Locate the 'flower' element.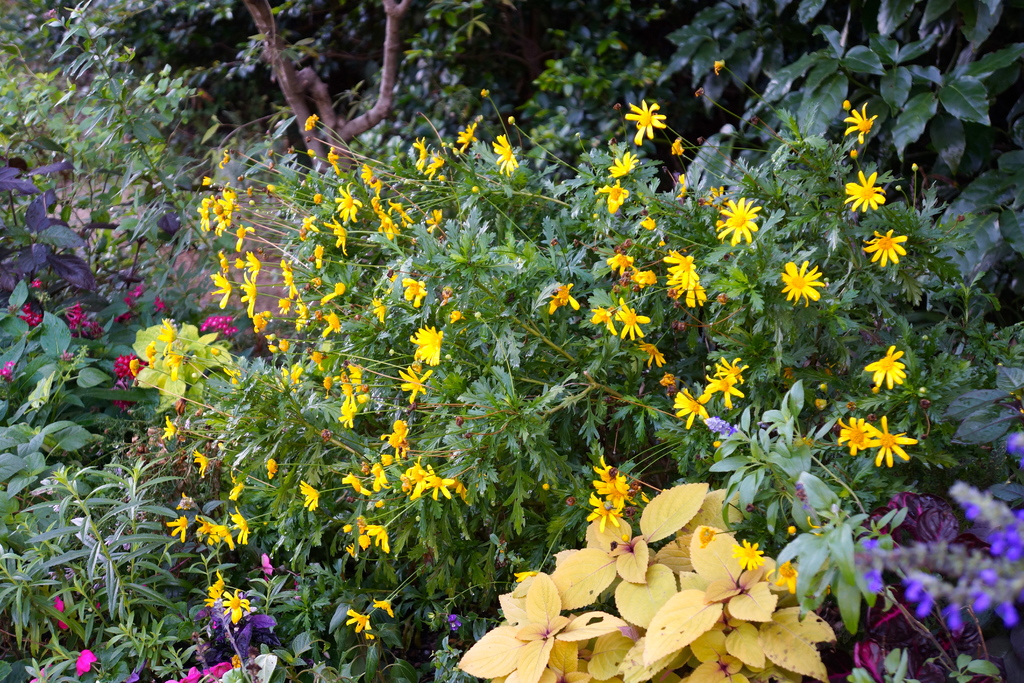
Element bbox: pyautogui.locateOnScreen(664, 245, 699, 288).
